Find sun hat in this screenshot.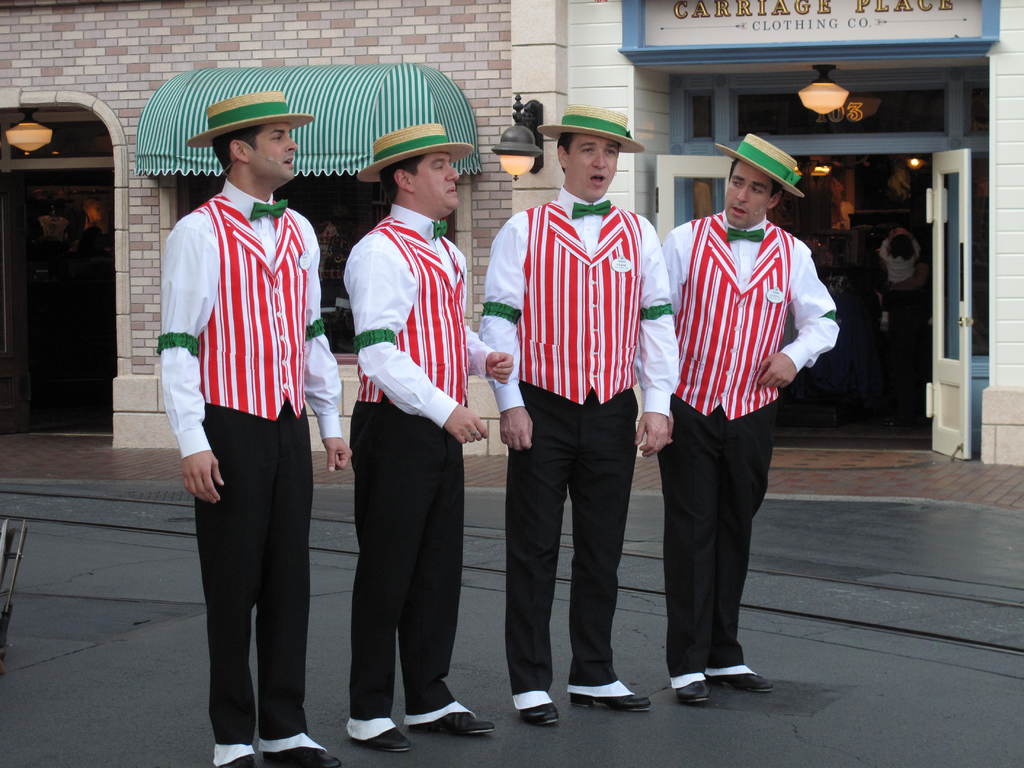
The bounding box for sun hat is bbox(189, 90, 314, 150).
